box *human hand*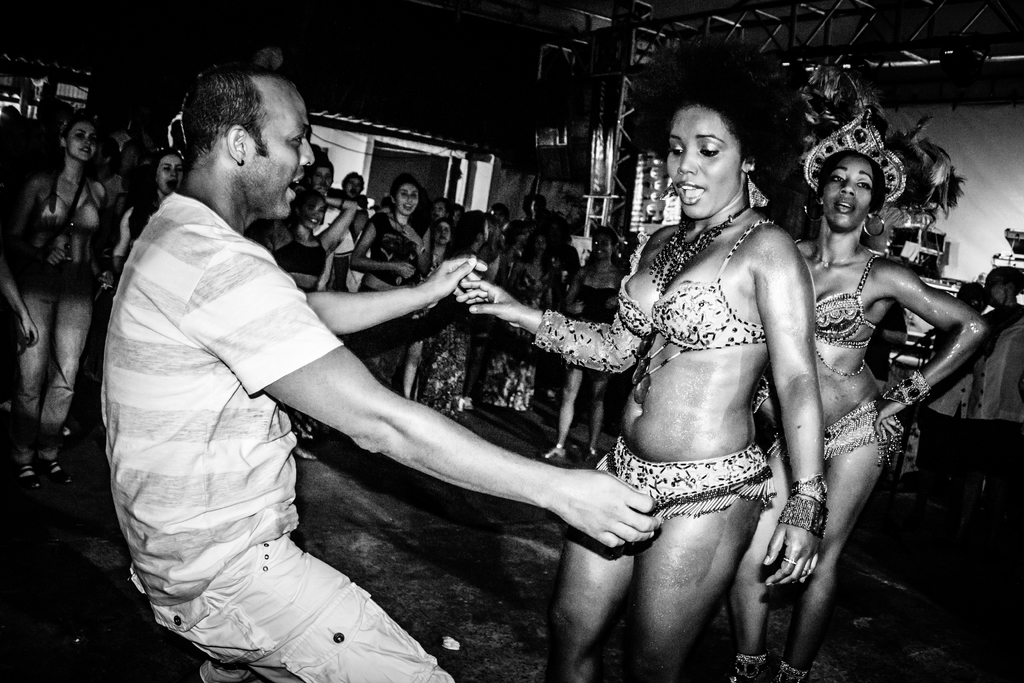
[x1=872, y1=399, x2=910, y2=440]
